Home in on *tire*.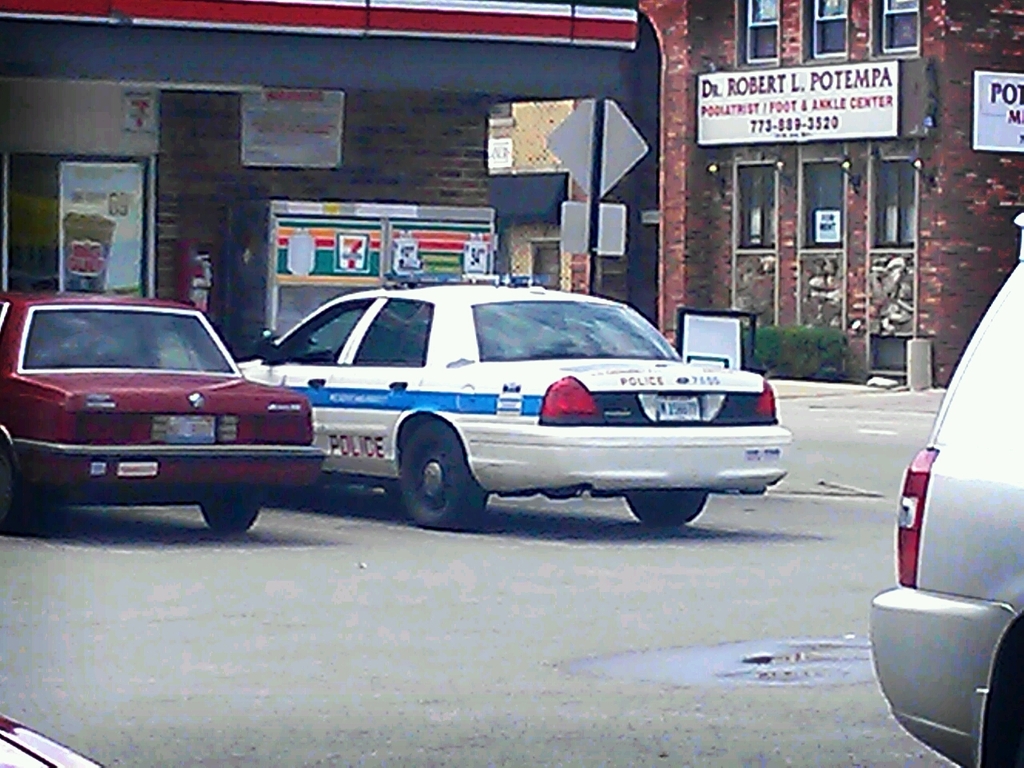
Homed in at {"x1": 626, "y1": 488, "x2": 704, "y2": 525}.
